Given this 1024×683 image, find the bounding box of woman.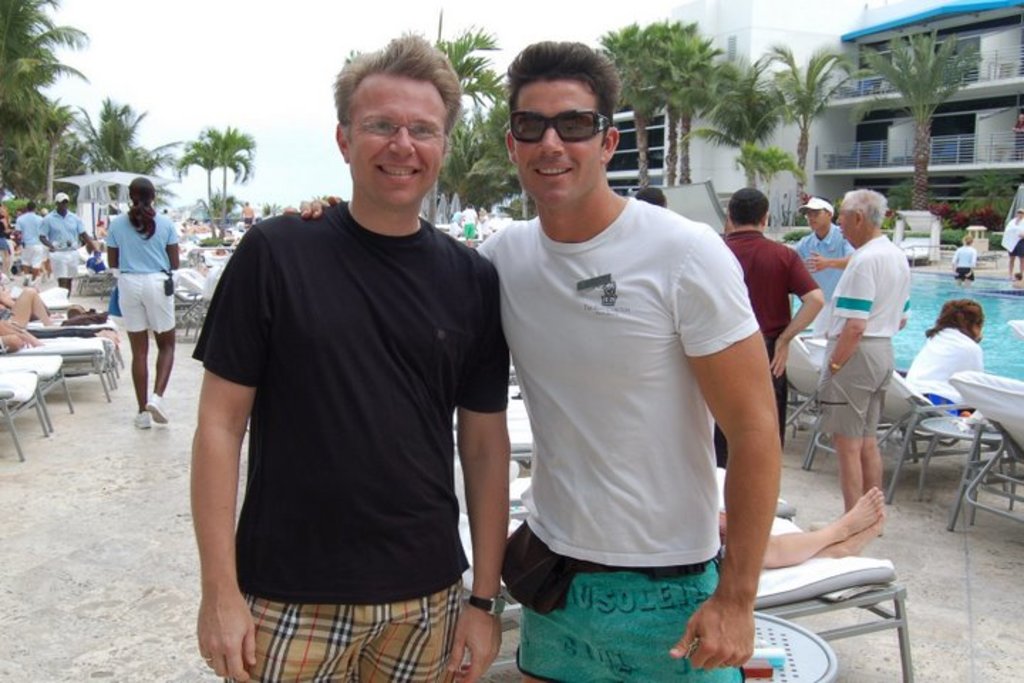
903,299,986,417.
